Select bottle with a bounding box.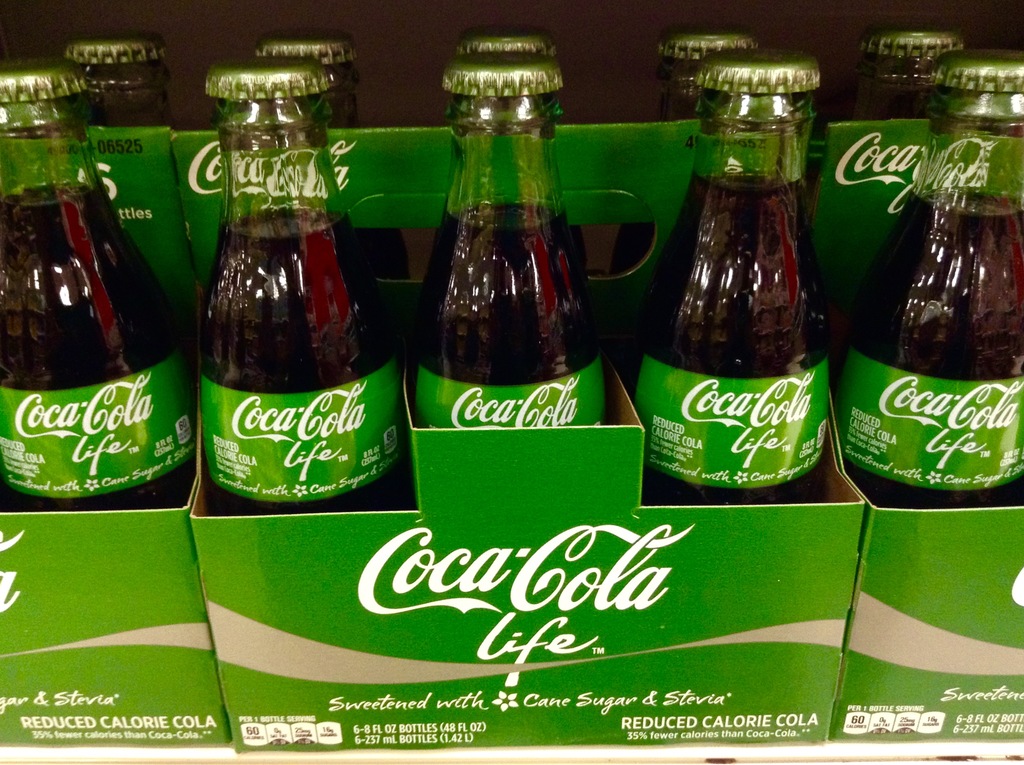
645, 63, 883, 501.
